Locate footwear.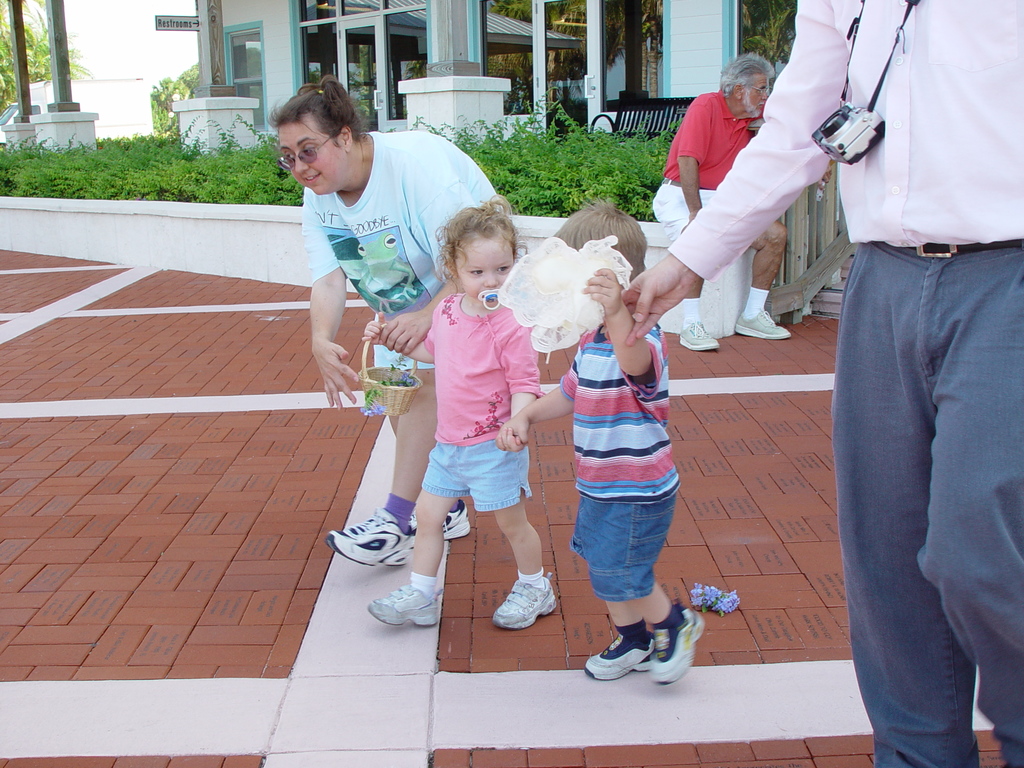
Bounding box: 579,630,660,679.
